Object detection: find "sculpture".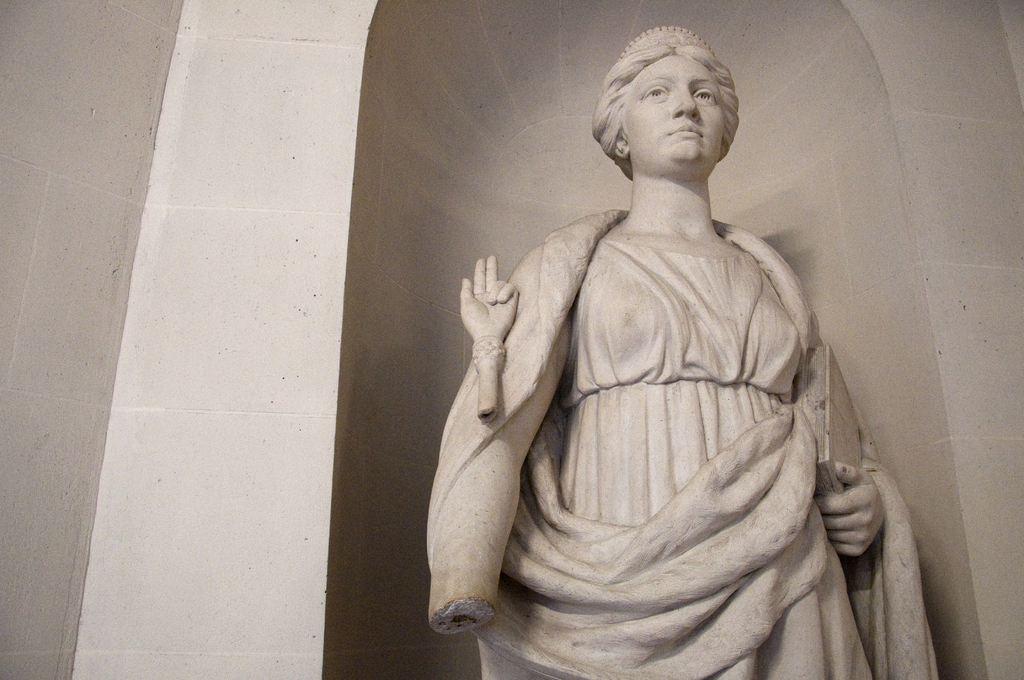
crop(453, 32, 914, 671).
